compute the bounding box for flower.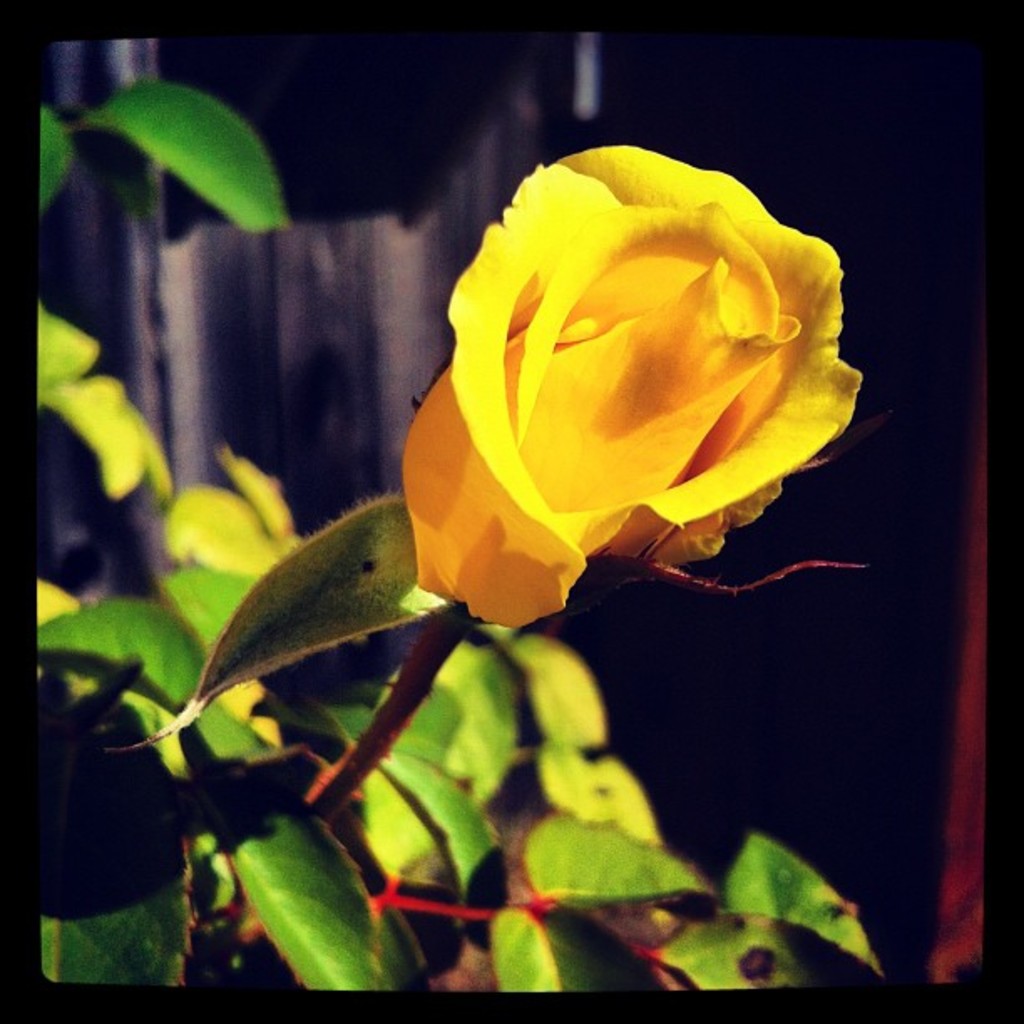
[316,59,858,730].
